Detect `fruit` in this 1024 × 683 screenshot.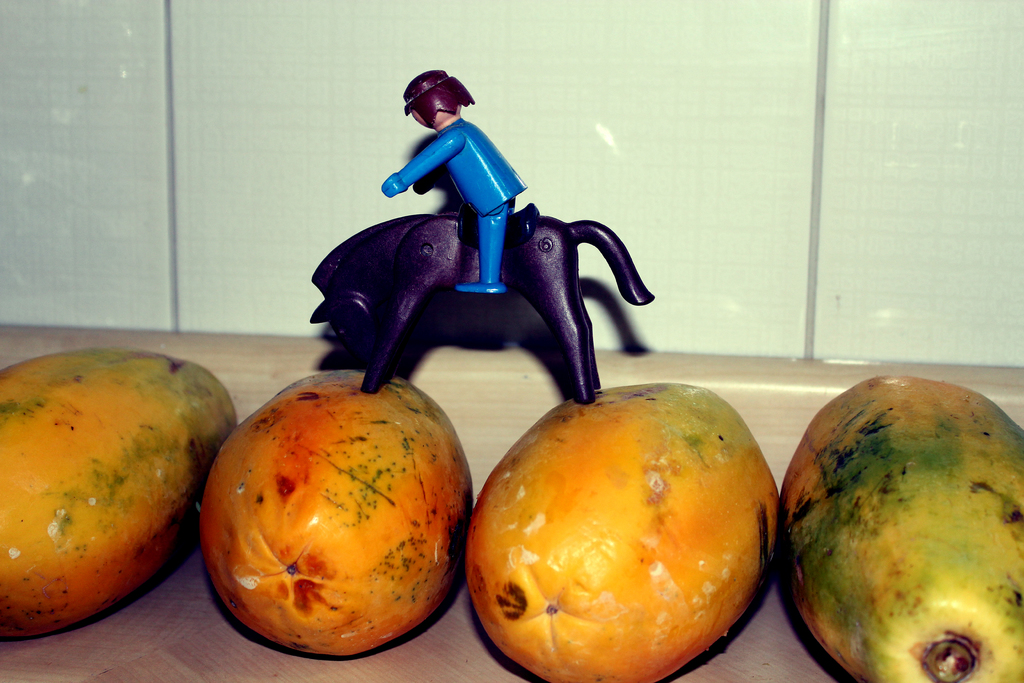
Detection: Rect(199, 367, 471, 656).
